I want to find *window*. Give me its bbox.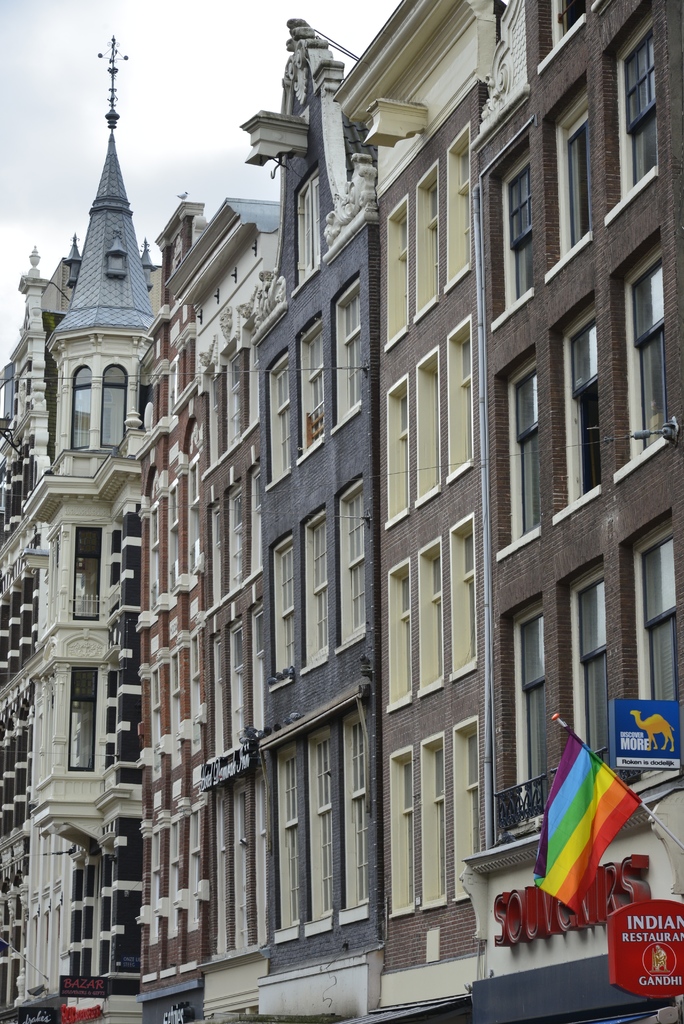
bbox=[412, 159, 458, 305].
